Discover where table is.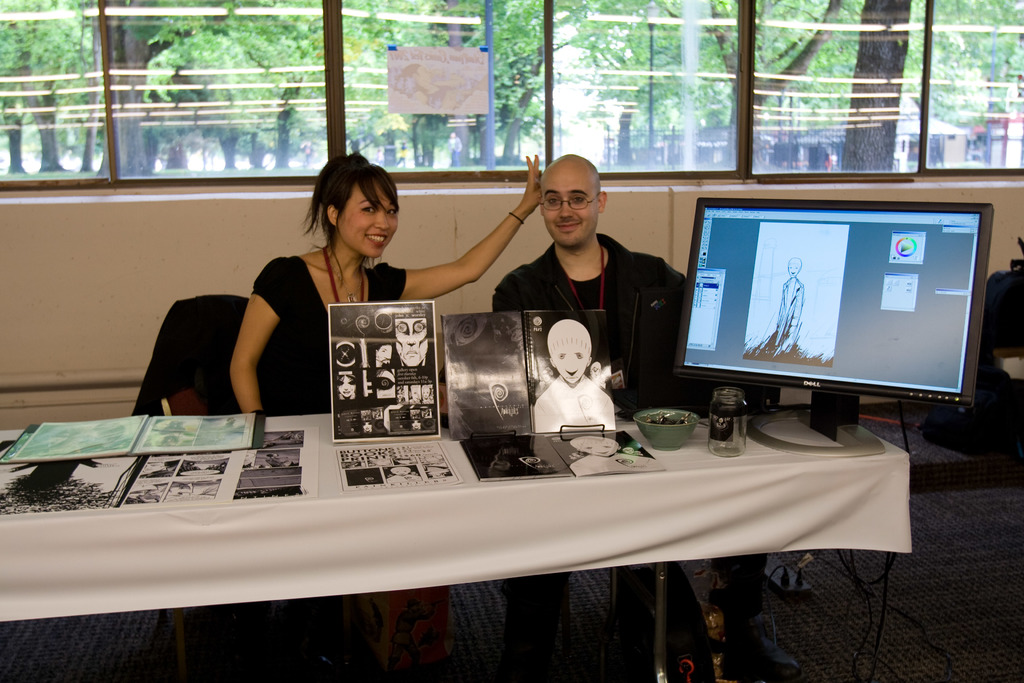
Discovered at [x1=0, y1=407, x2=914, y2=682].
